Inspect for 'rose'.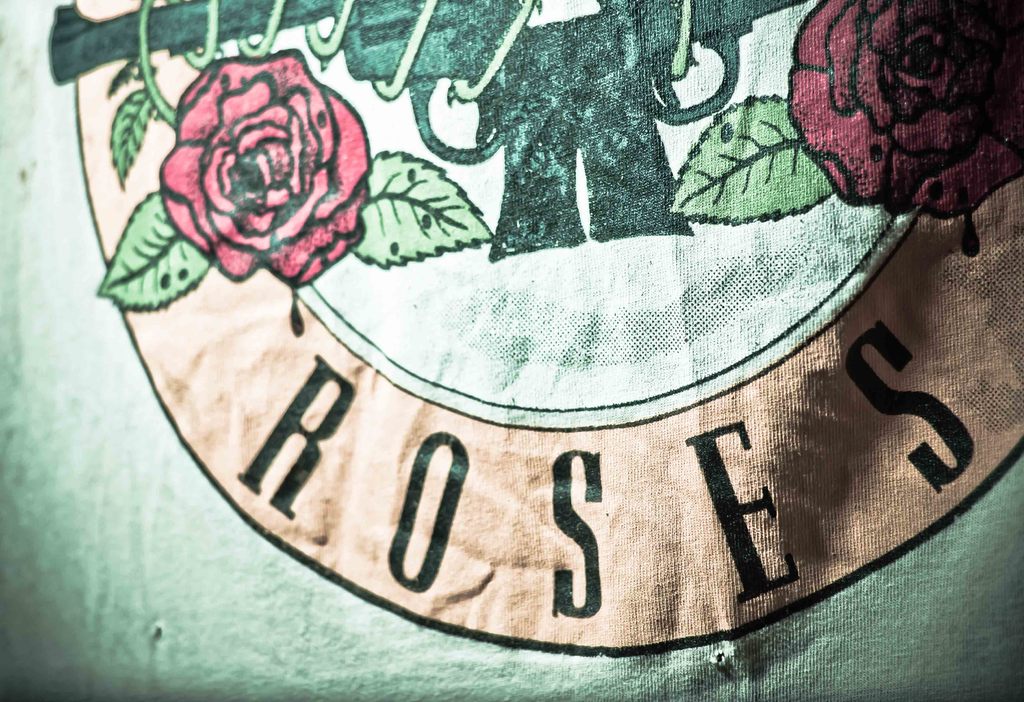
Inspection: x1=157, y1=45, x2=371, y2=290.
